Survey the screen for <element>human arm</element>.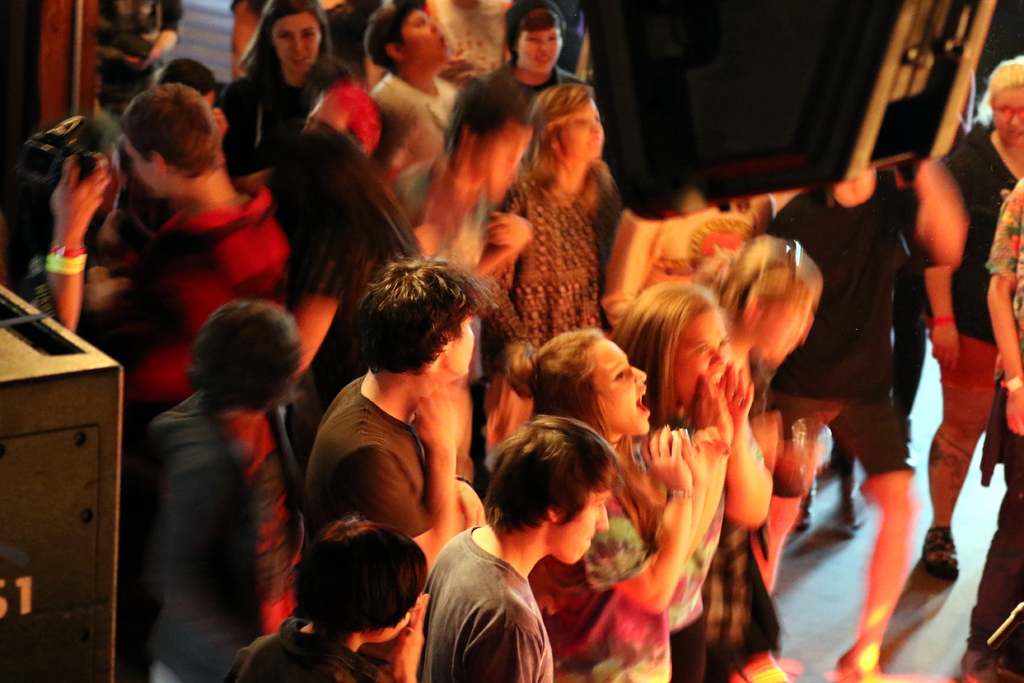
Survey found: detection(459, 596, 540, 682).
